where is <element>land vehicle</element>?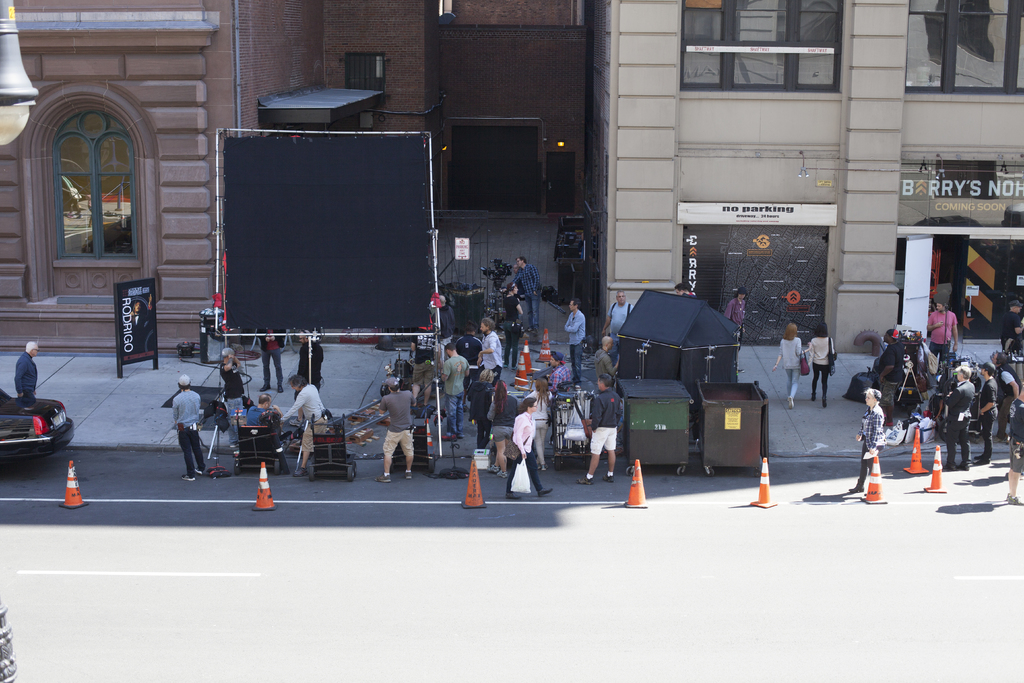
0, 354, 68, 474.
